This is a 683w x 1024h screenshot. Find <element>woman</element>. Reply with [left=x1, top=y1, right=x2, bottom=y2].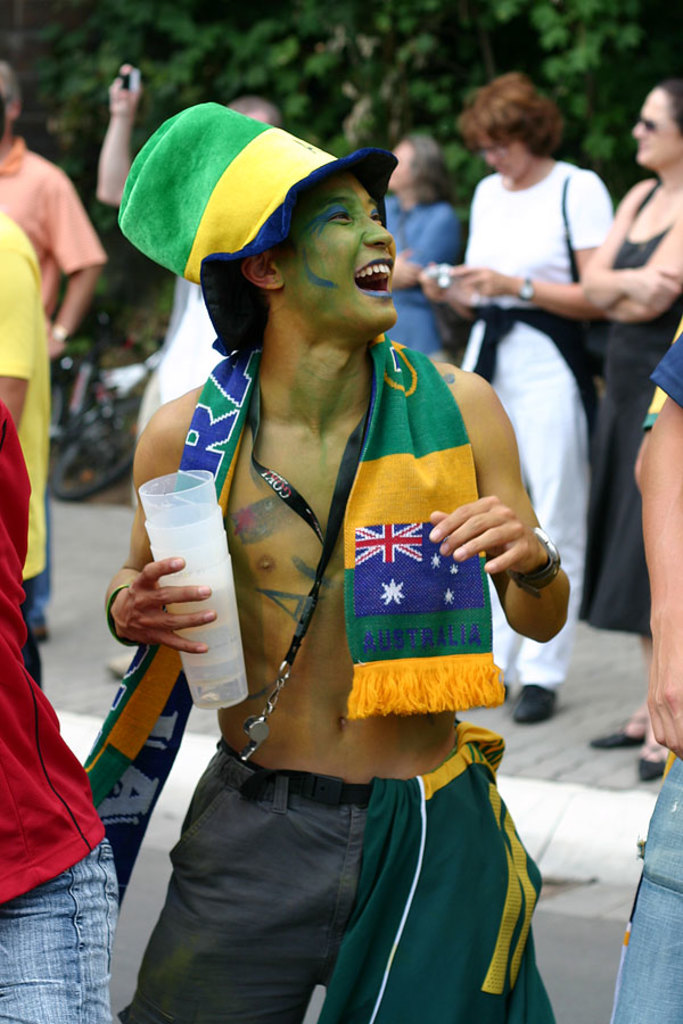
[left=567, top=79, right=682, bottom=776].
